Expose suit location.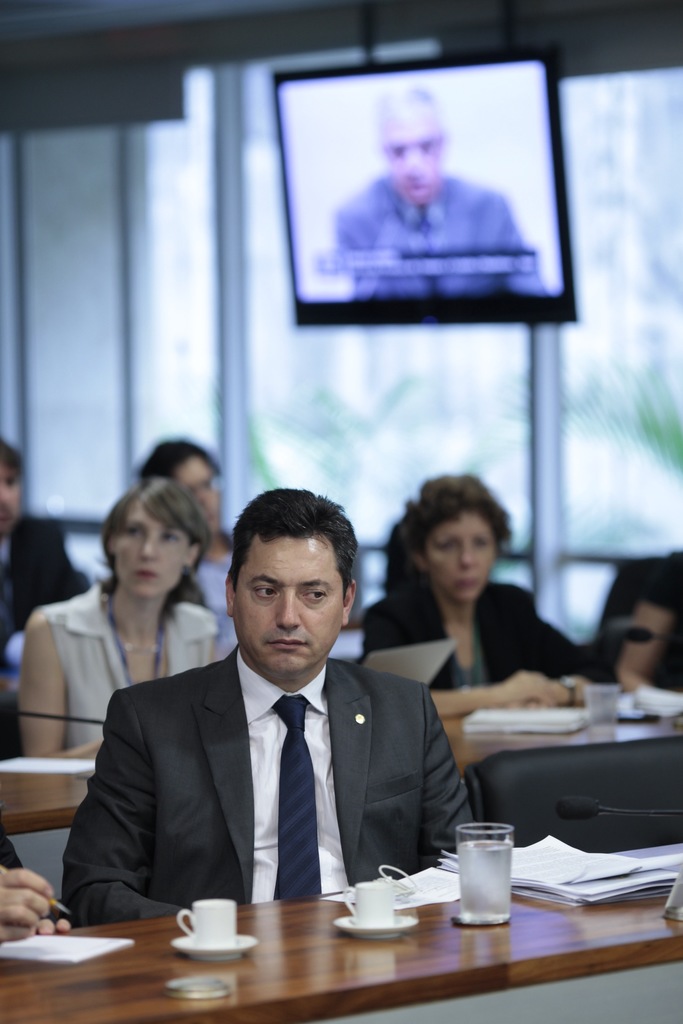
Exposed at locate(331, 172, 548, 291).
